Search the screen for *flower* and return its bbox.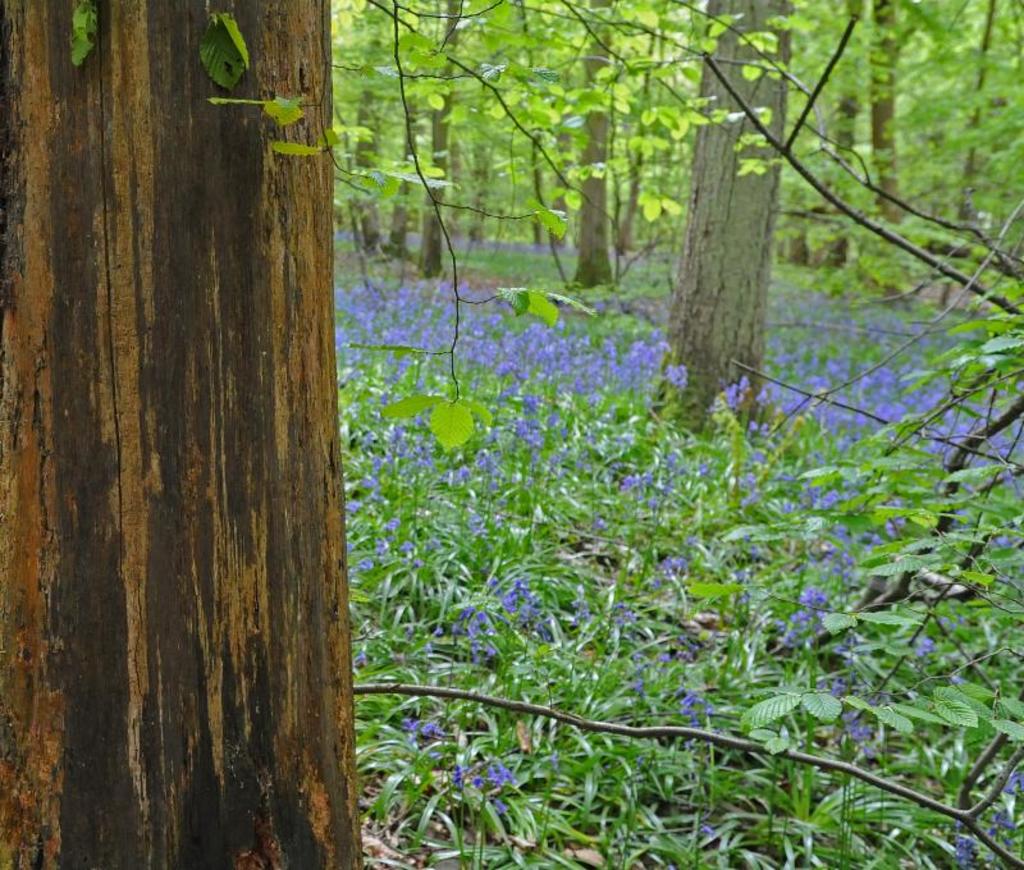
Found: x1=835 y1=629 x2=873 y2=656.
